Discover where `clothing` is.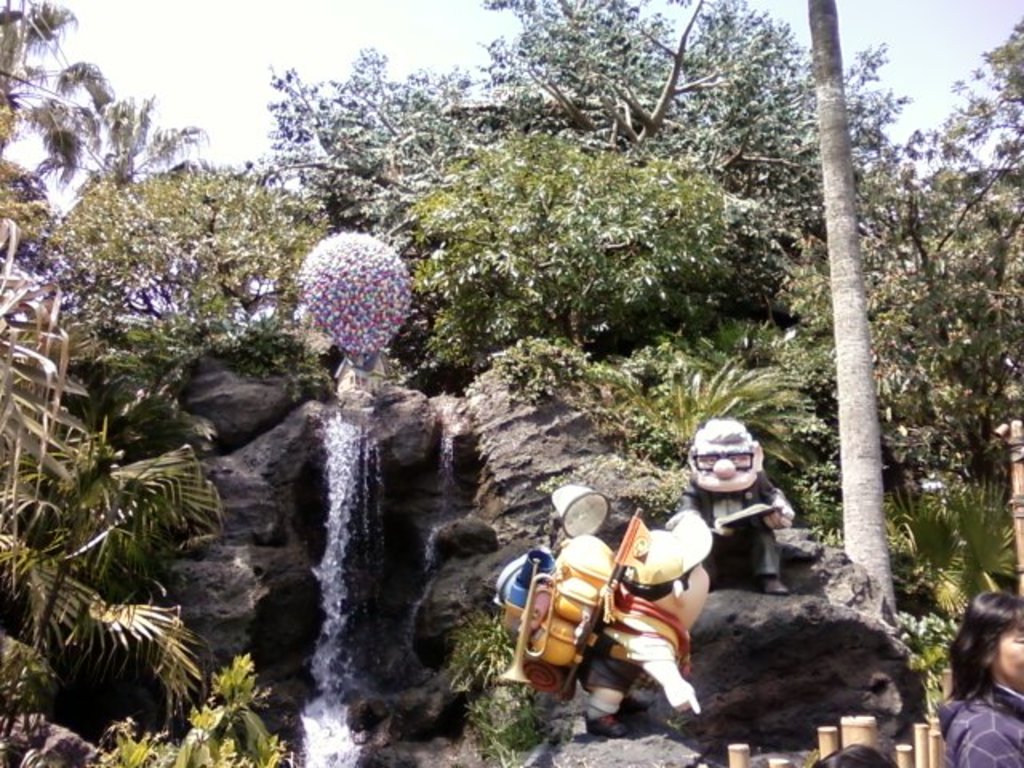
Discovered at [578,589,678,694].
